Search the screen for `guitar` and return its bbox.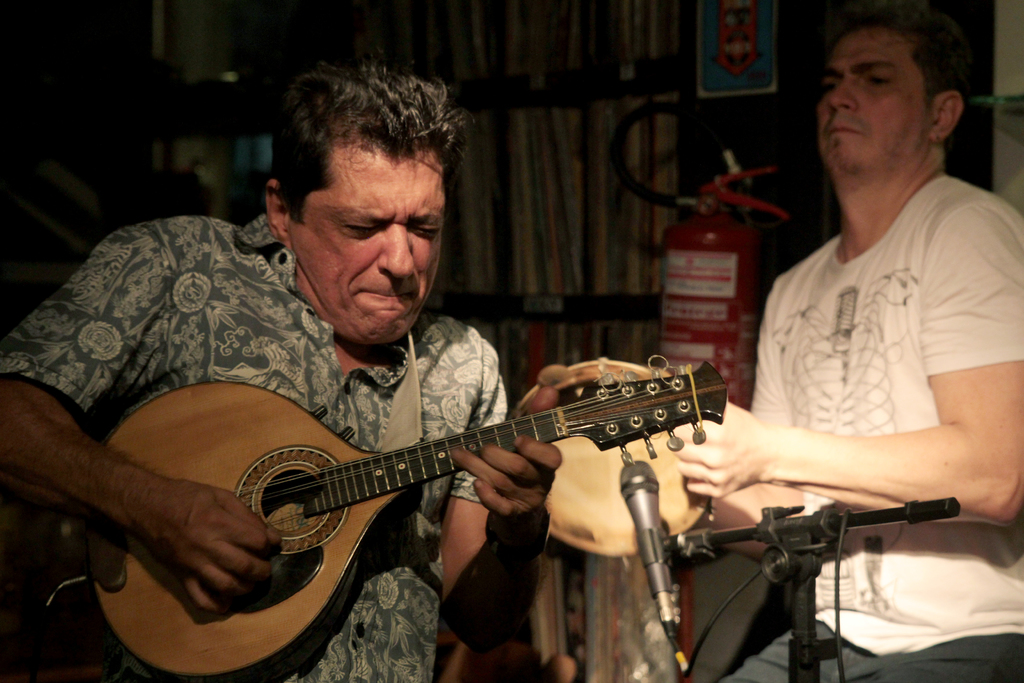
Found: (100,328,731,666).
